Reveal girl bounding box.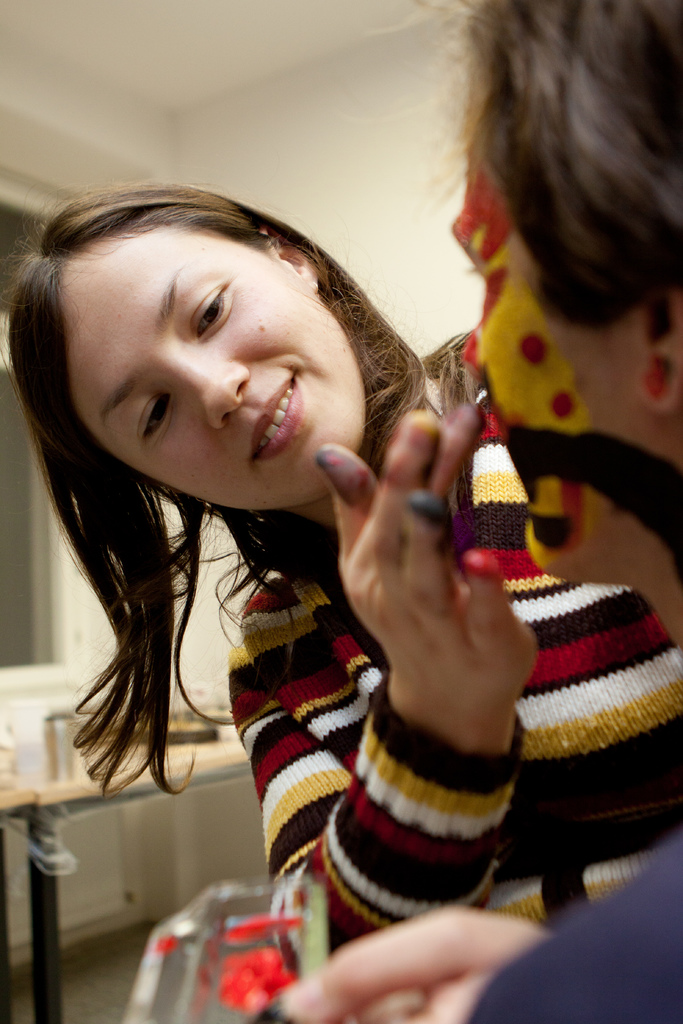
Revealed: (left=276, top=0, right=682, bottom=1023).
